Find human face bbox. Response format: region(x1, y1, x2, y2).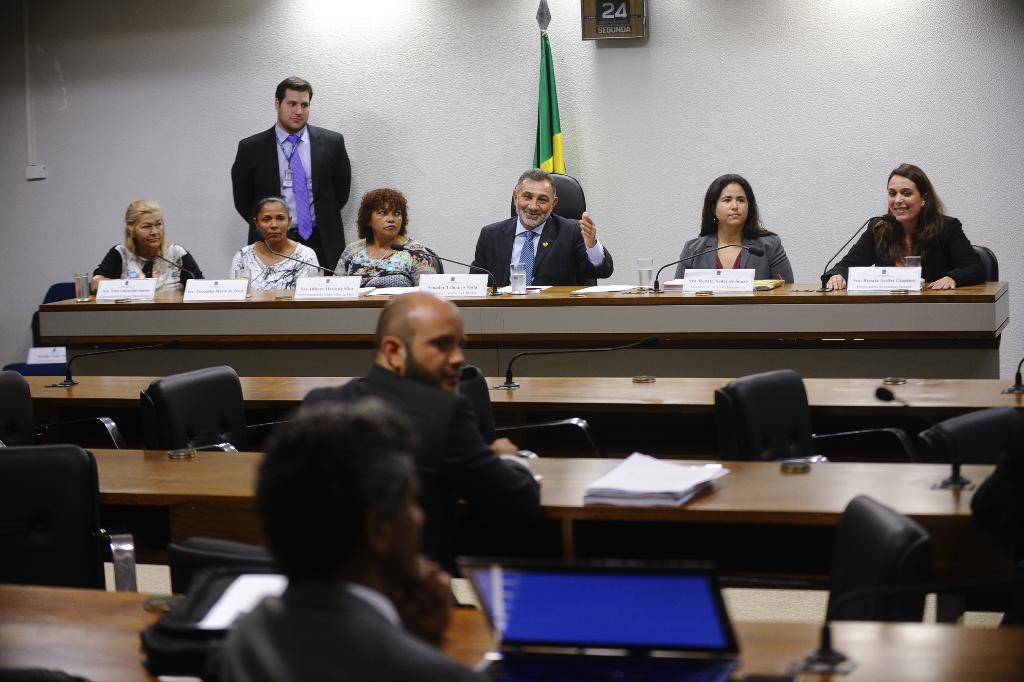
region(887, 175, 922, 223).
